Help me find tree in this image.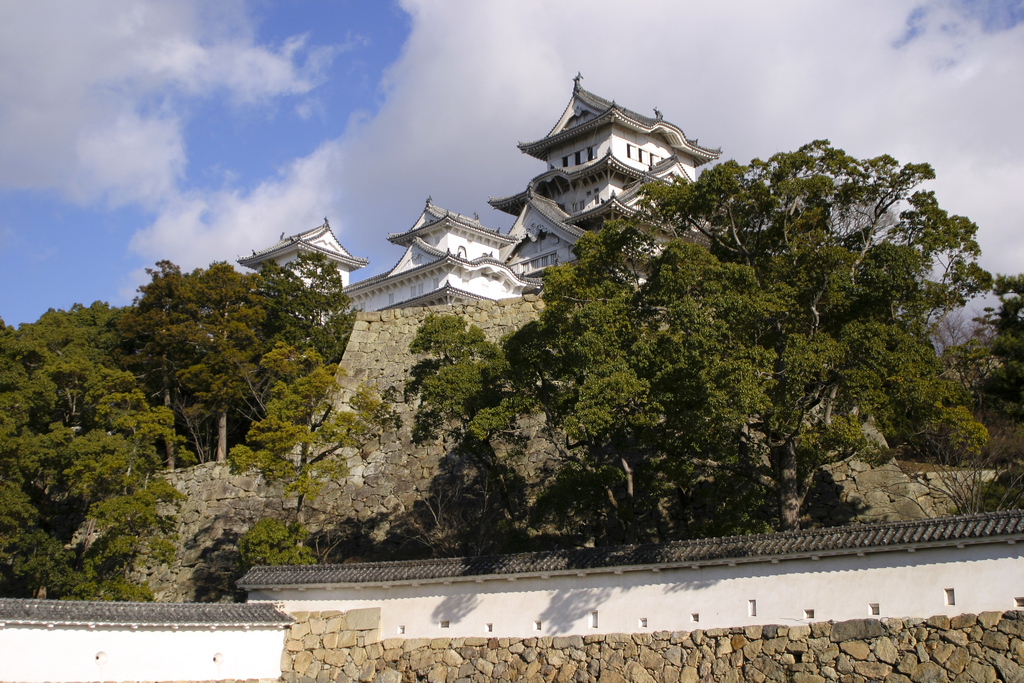
Found it: 189,257,291,465.
